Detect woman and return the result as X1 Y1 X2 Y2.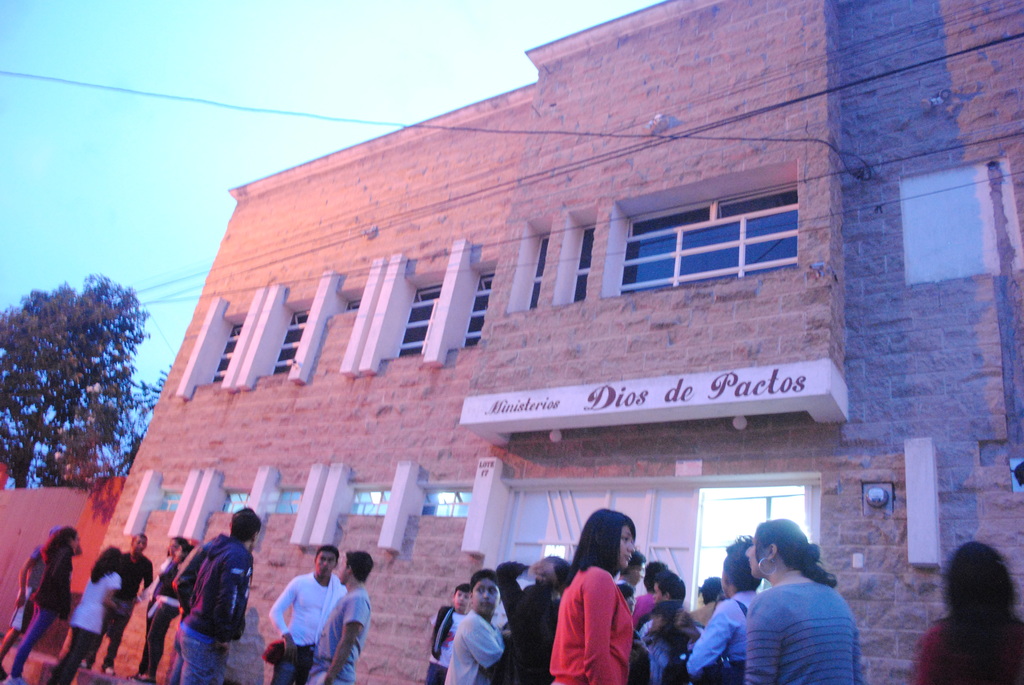
67 538 129 683.
